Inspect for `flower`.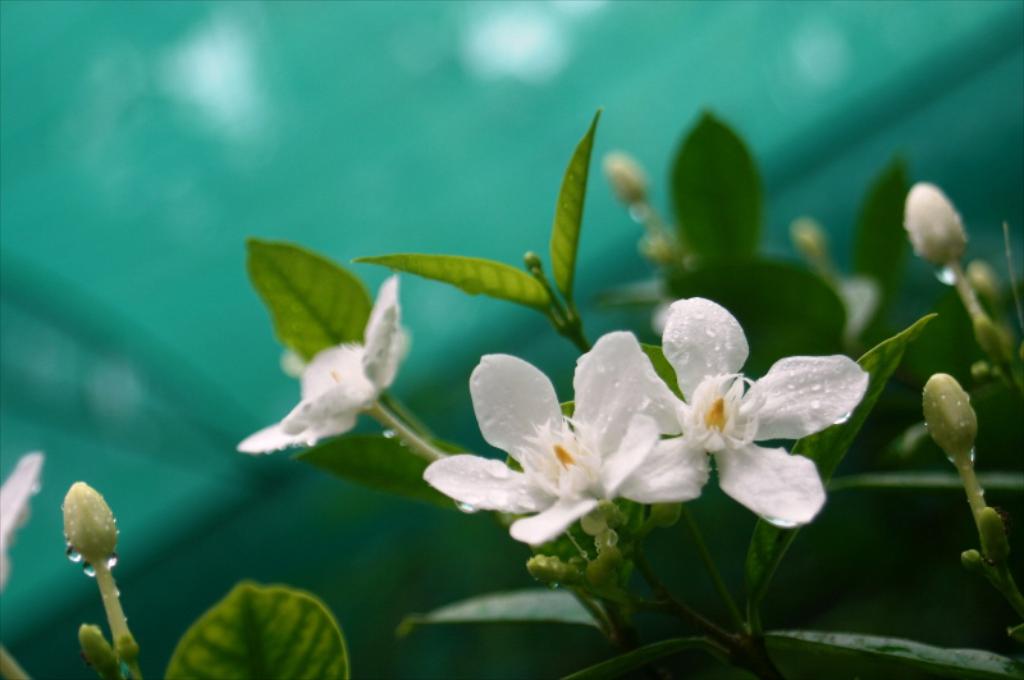
Inspection: rect(243, 275, 416, 457).
